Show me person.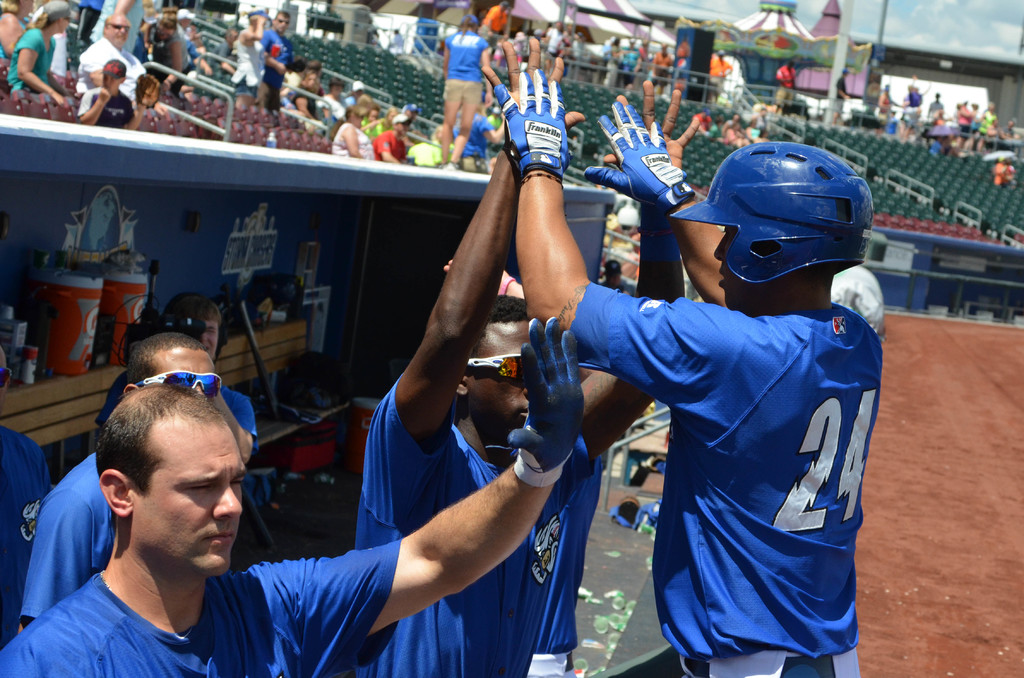
person is here: (left=347, top=30, right=702, bottom=677).
